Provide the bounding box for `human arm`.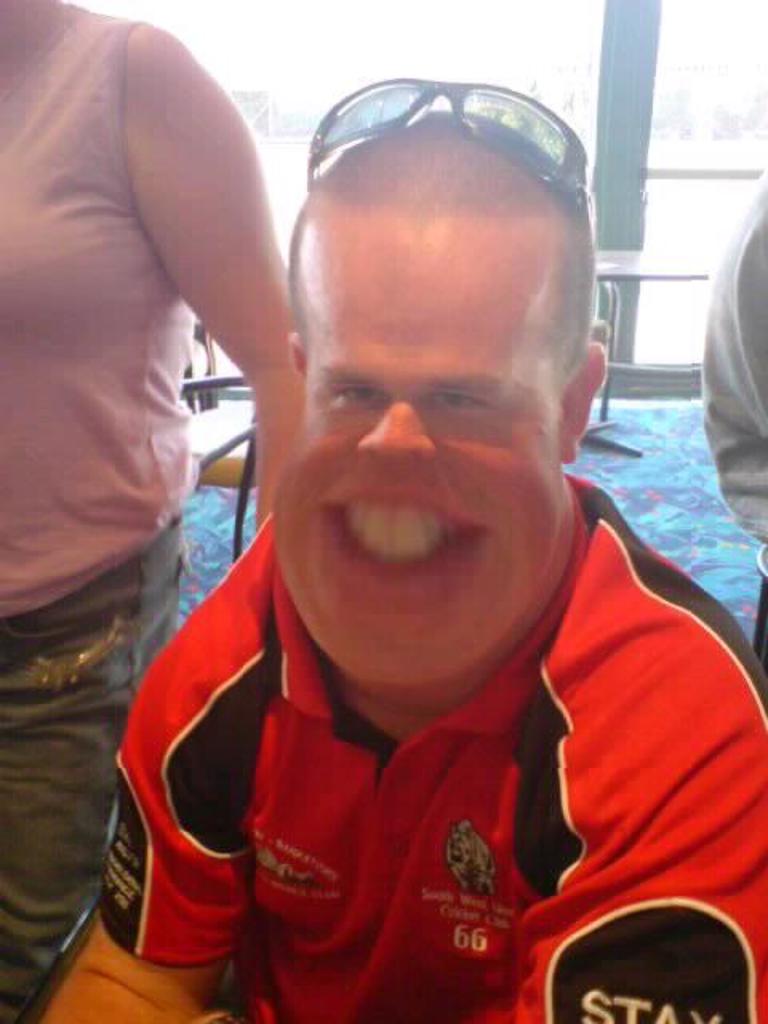
517 602 766 1022.
